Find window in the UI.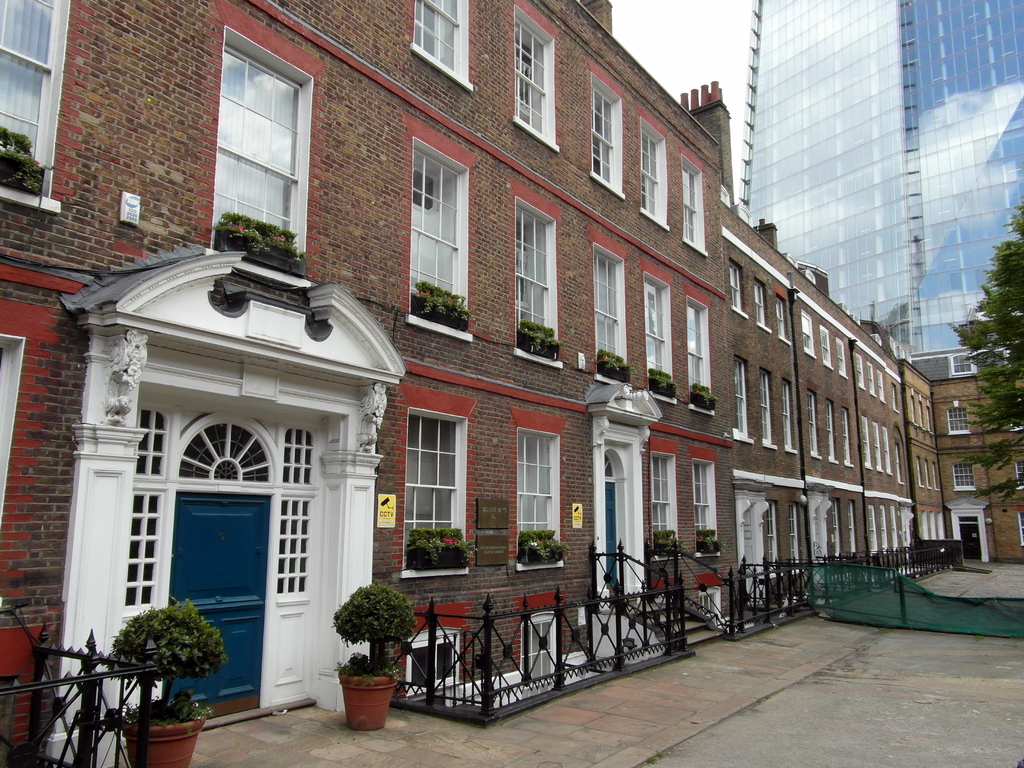
UI element at <region>586, 57, 628, 200</region>.
